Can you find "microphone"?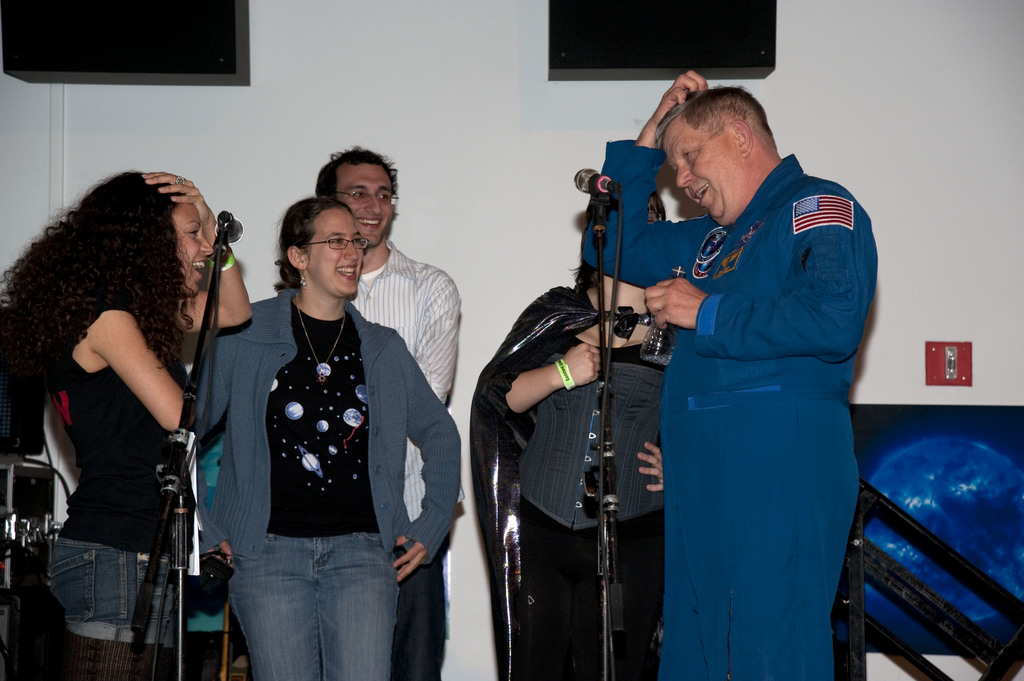
Yes, bounding box: (left=210, top=209, right=241, bottom=246).
